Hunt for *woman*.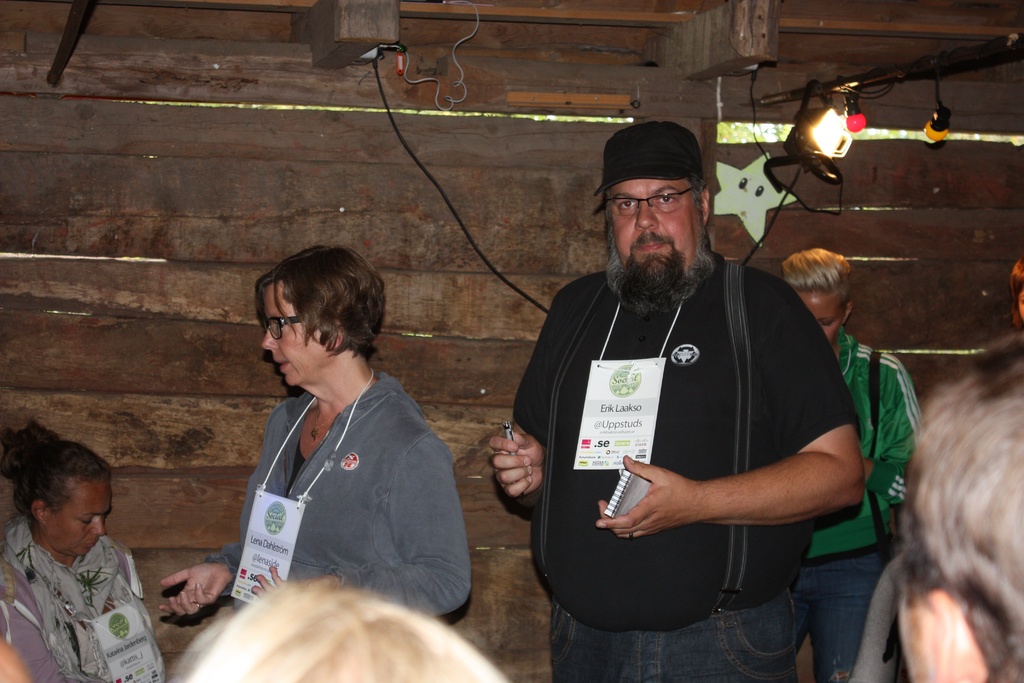
Hunted down at {"x1": 3, "y1": 416, "x2": 166, "y2": 682}.
